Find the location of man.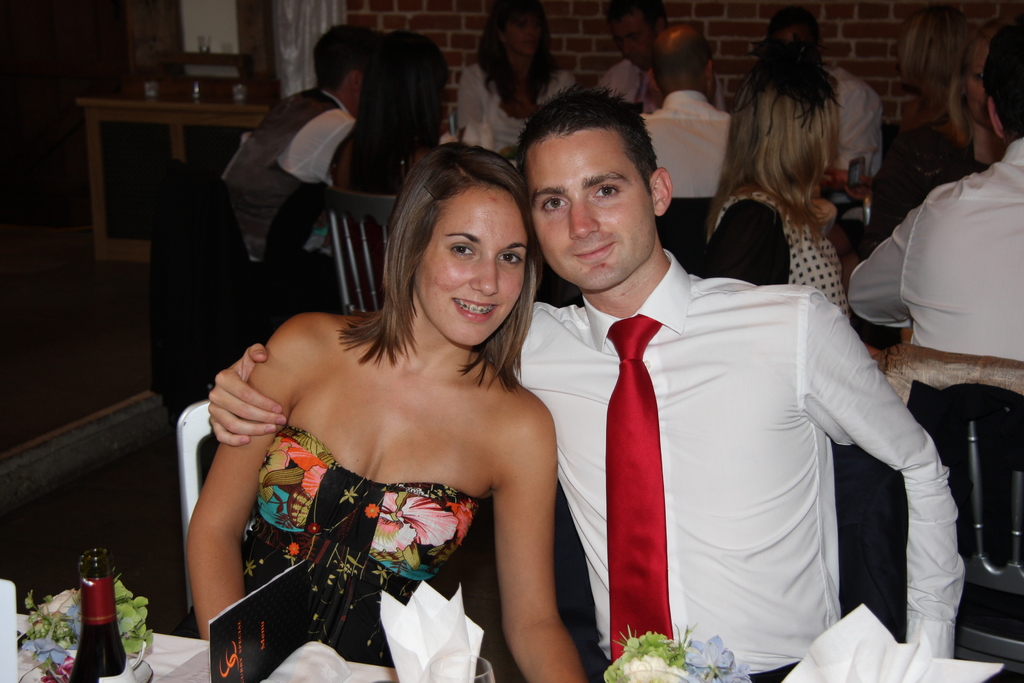
Location: detection(225, 24, 376, 259).
